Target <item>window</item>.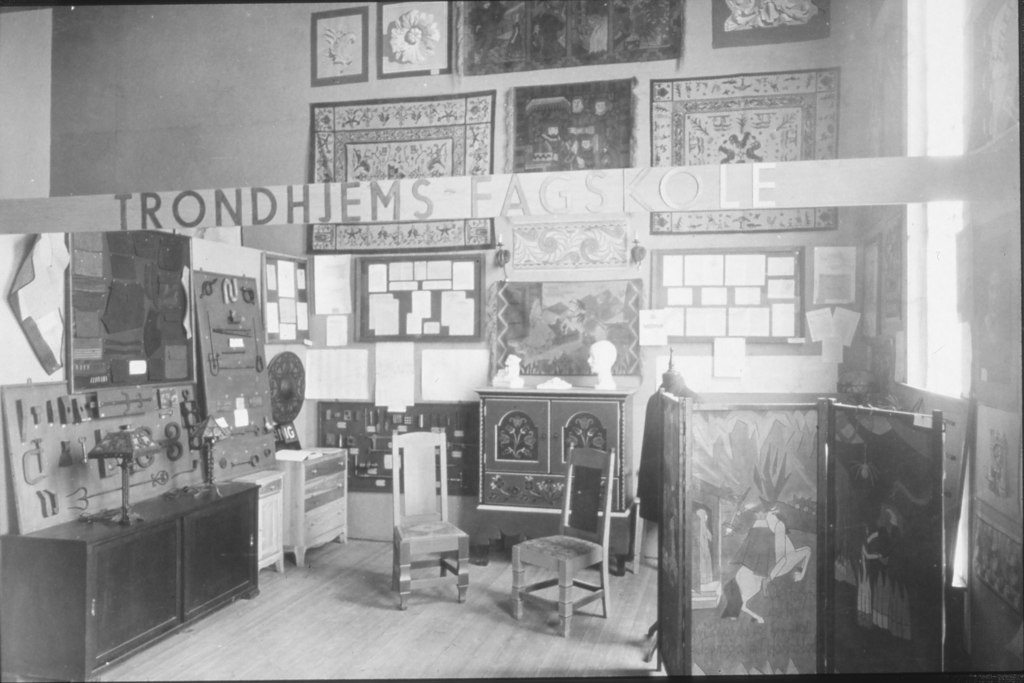
Target region: 896/0/975/587.
